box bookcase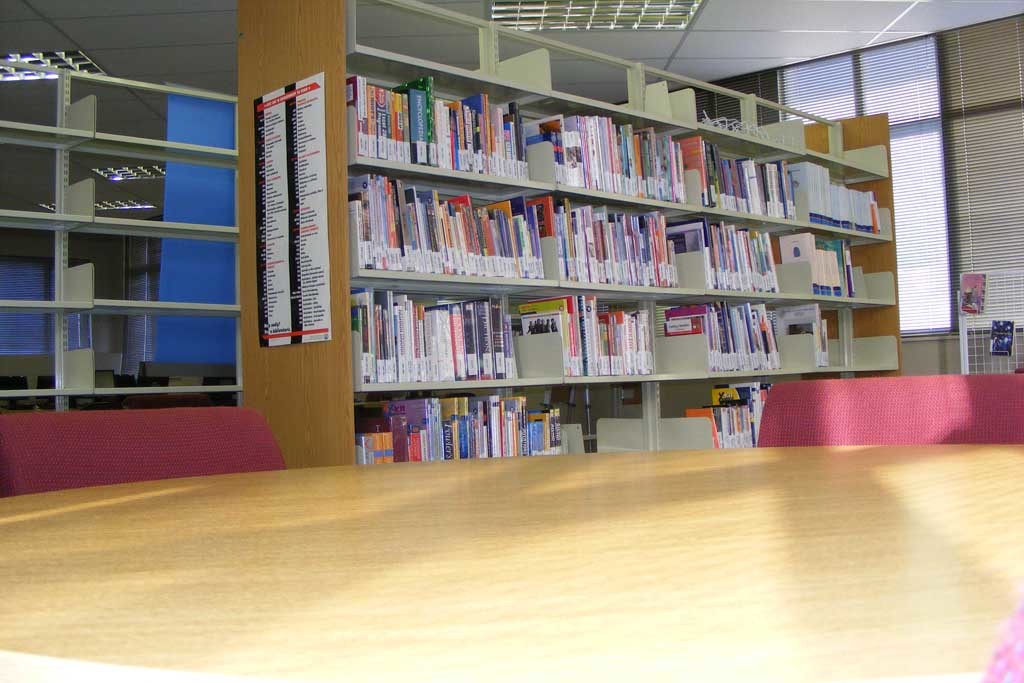
select_region(320, 55, 935, 473)
